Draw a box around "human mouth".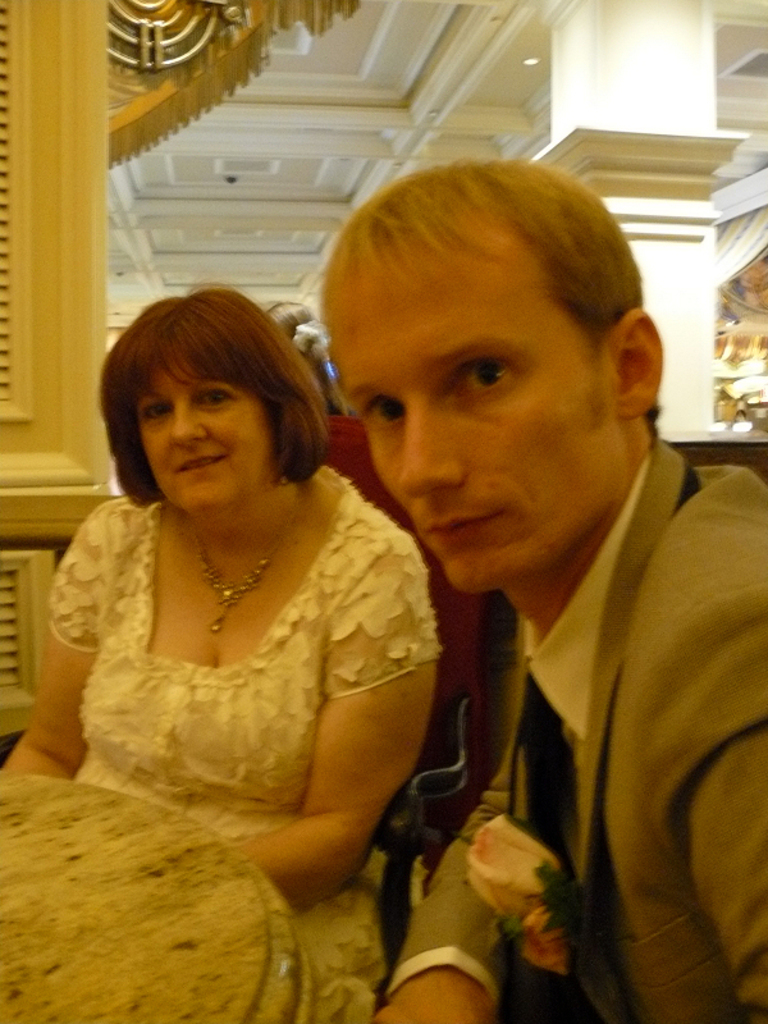
(175, 453, 221, 472).
